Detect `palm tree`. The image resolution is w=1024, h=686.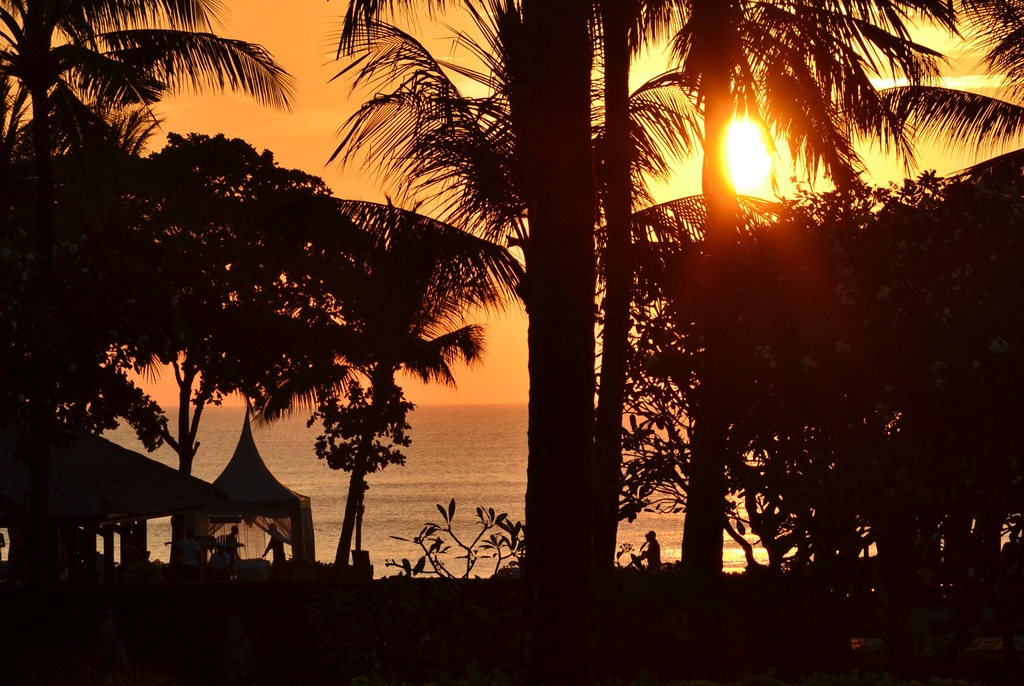
crop(698, 425, 906, 553).
